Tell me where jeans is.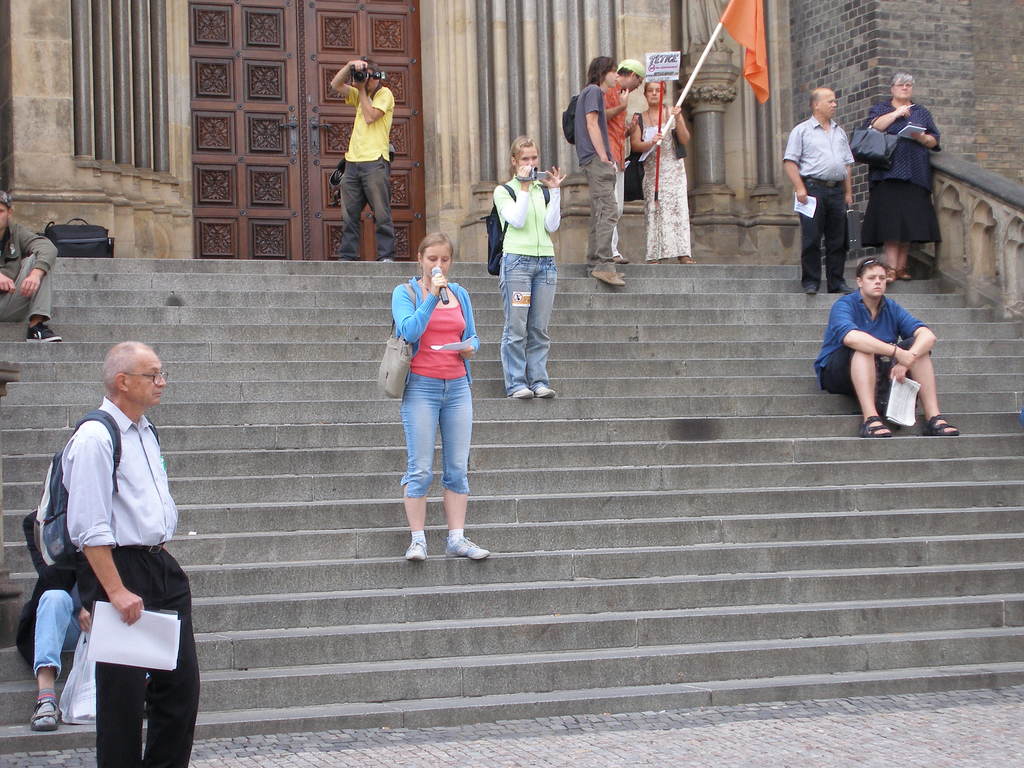
jeans is at (x1=397, y1=372, x2=476, y2=497).
